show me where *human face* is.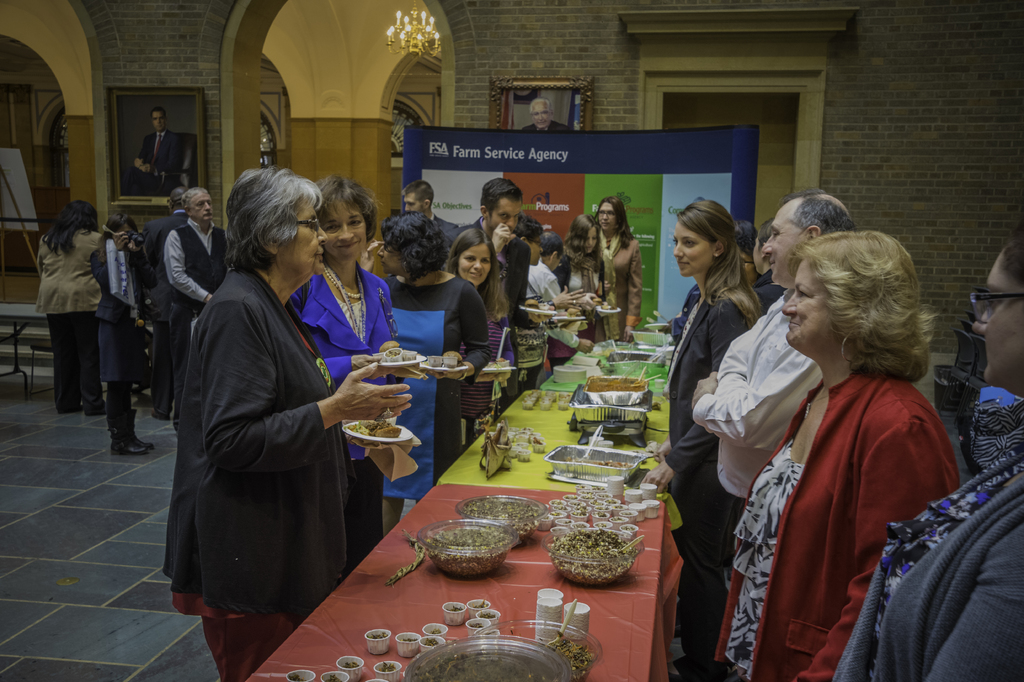
*human face* is at detection(327, 203, 371, 264).
